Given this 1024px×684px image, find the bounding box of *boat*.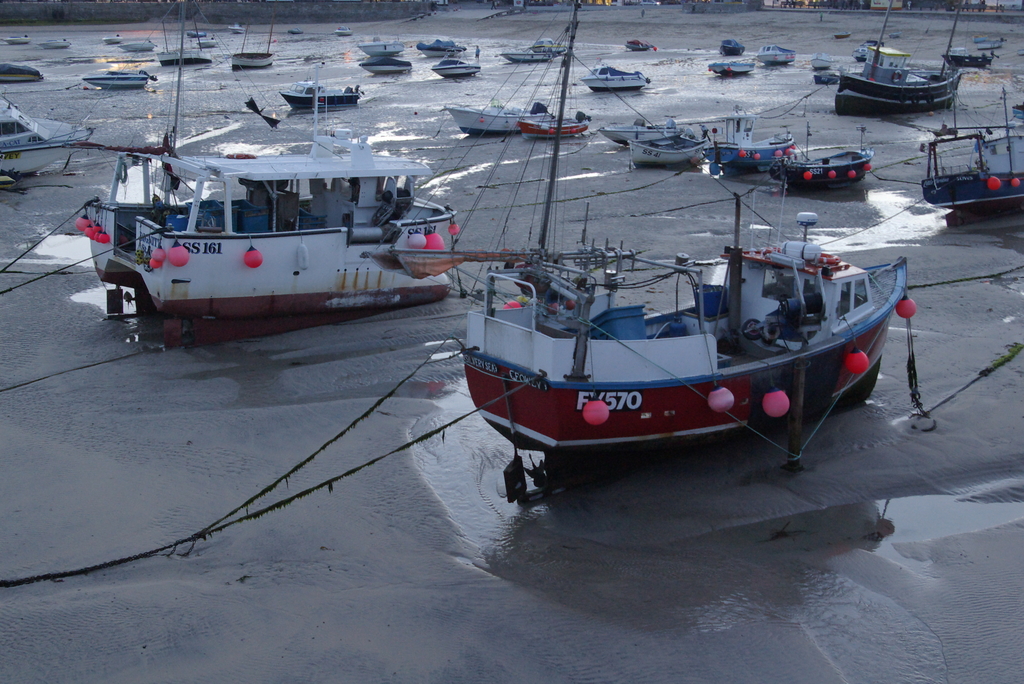
945,47,993,69.
